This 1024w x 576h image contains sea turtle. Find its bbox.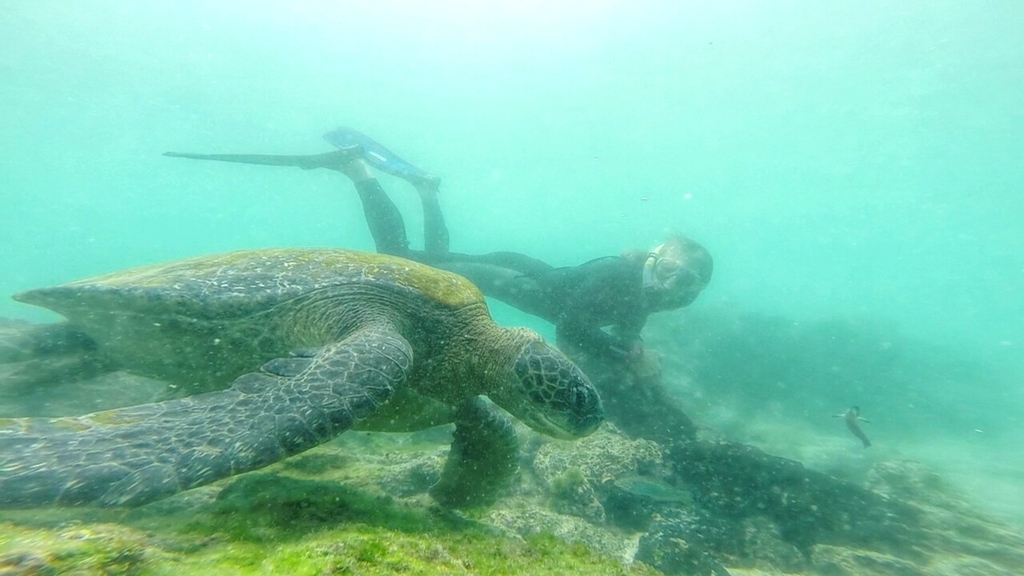
l=0, t=242, r=605, b=516.
